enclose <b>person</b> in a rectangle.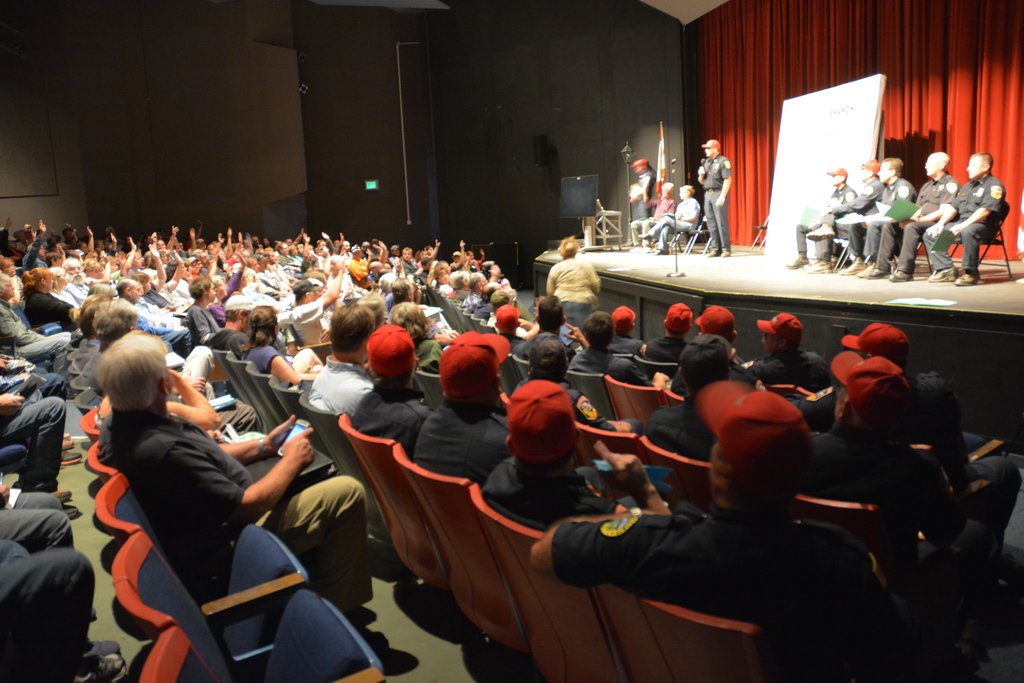
[643,331,733,462].
